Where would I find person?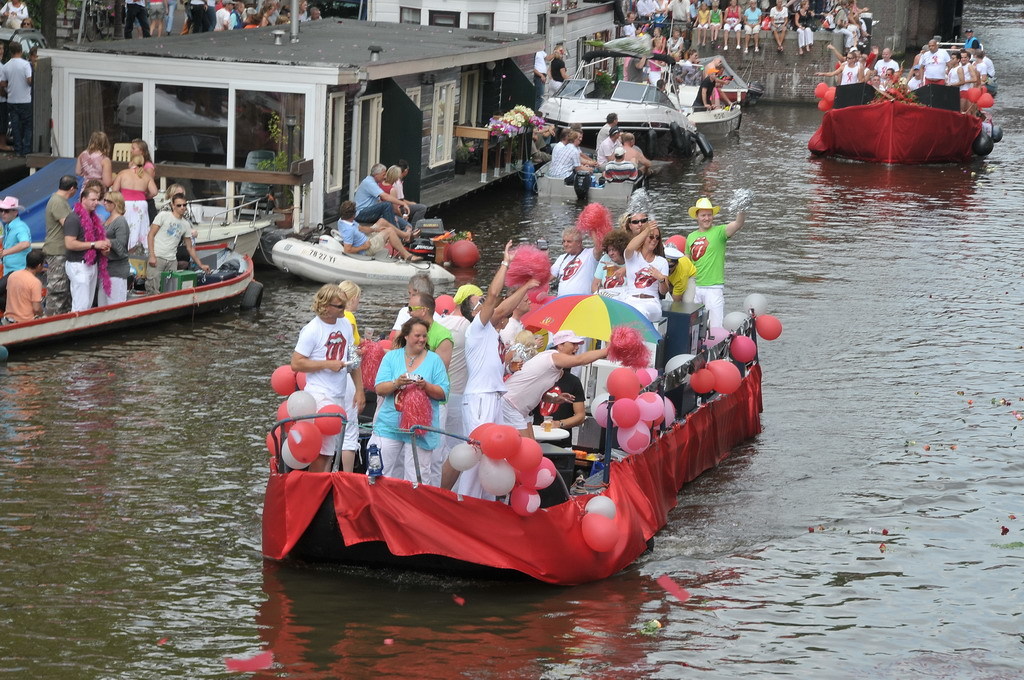
At {"x1": 0, "y1": 36, "x2": 32, "y2": 154}.
